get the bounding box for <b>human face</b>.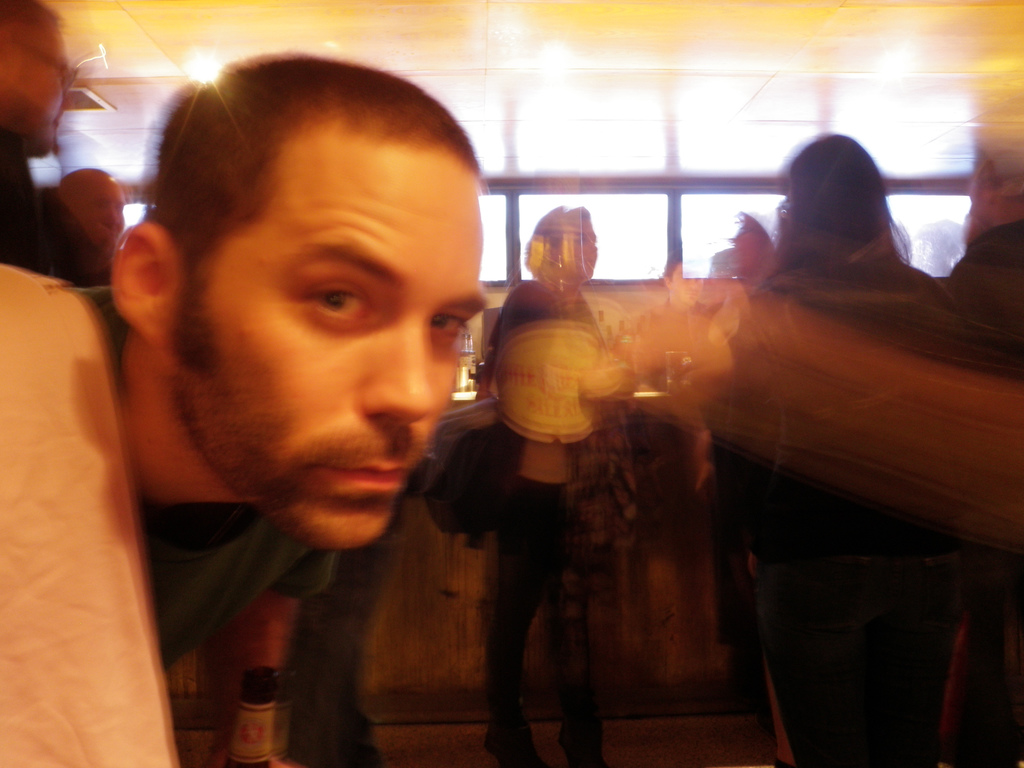
[78,180,125,258].
